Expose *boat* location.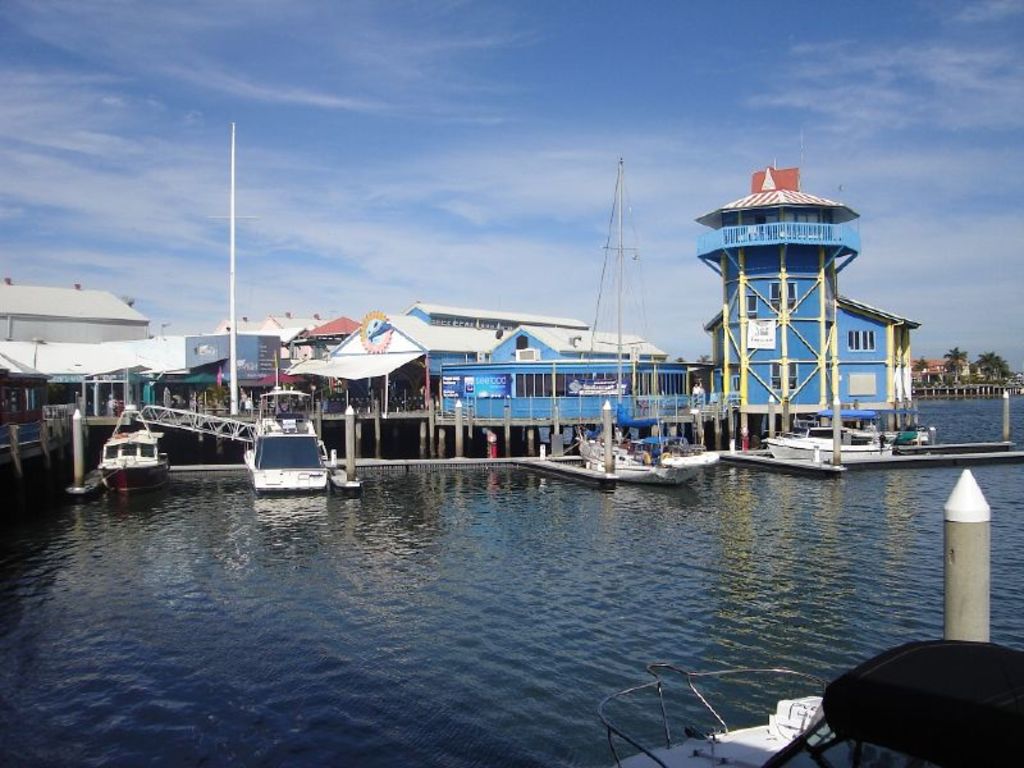
Exposed at 564/147/722/480.
